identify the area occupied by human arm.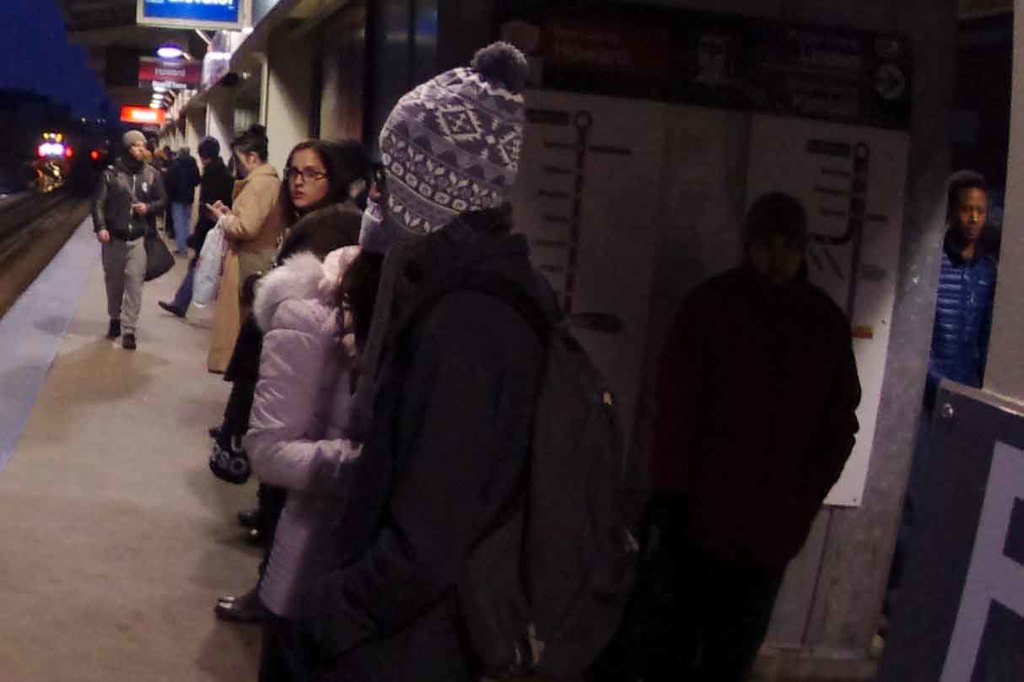
Area: 240/298/364/498.
